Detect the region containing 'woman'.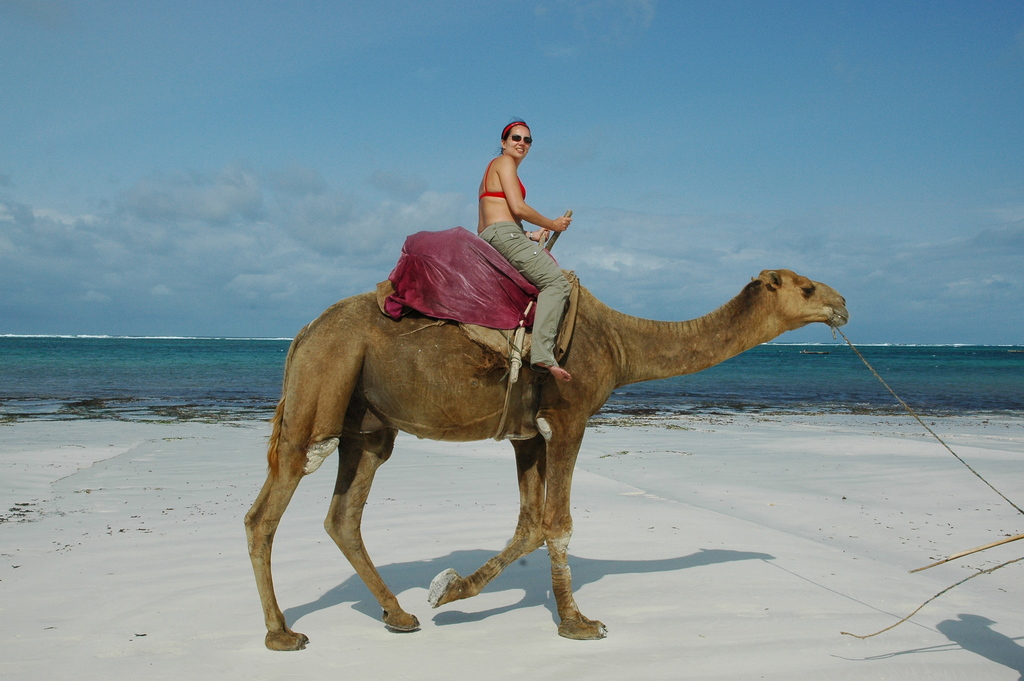
{"x1": 484, "y1": 121, "x2": 579, "y2": 377}.
